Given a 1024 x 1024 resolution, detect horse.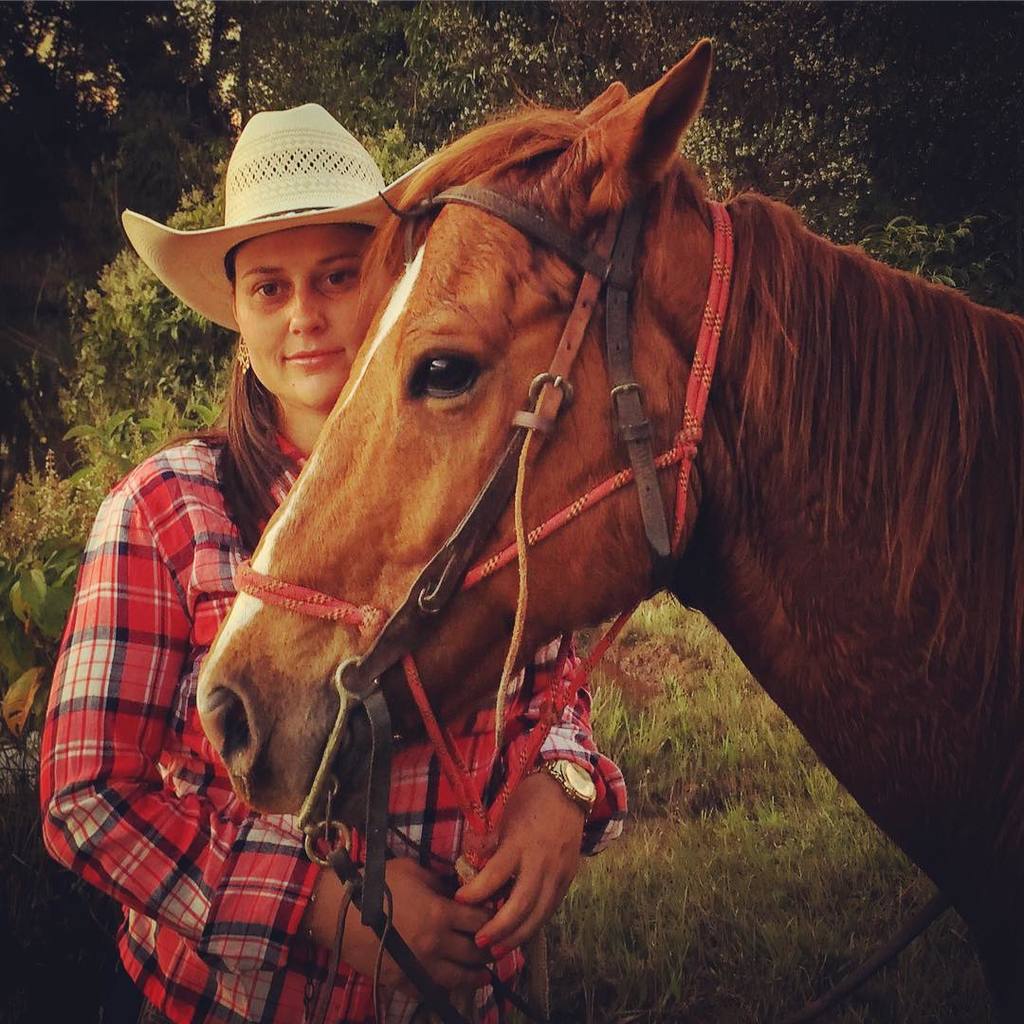
x1=195, y1=34, x2=1023, y2=1023.
